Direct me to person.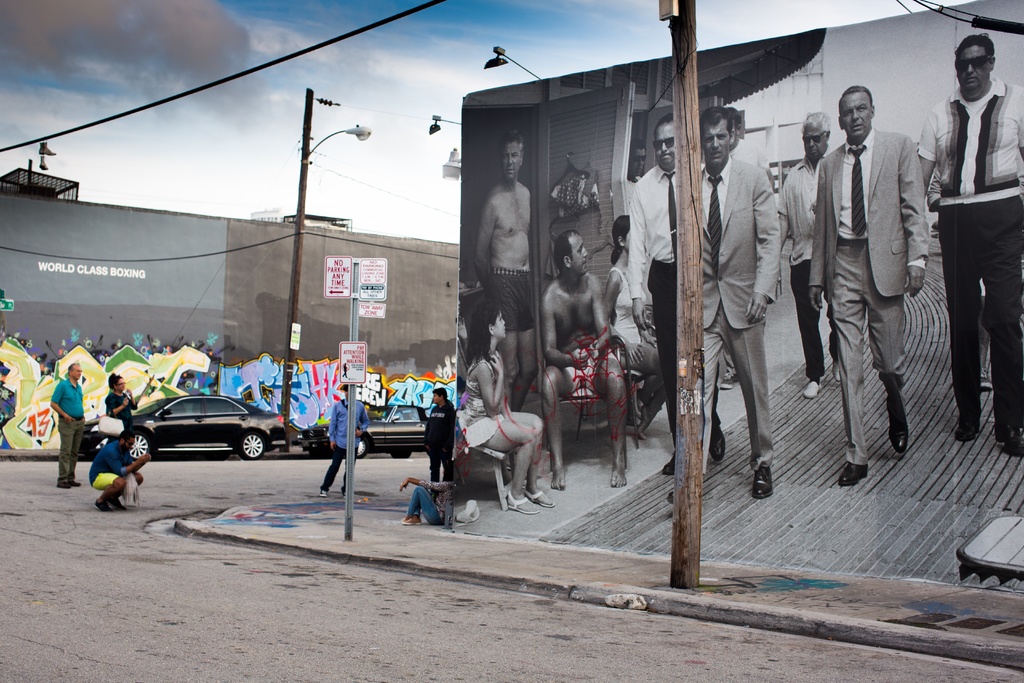
Direction: [316,382,372,501].
